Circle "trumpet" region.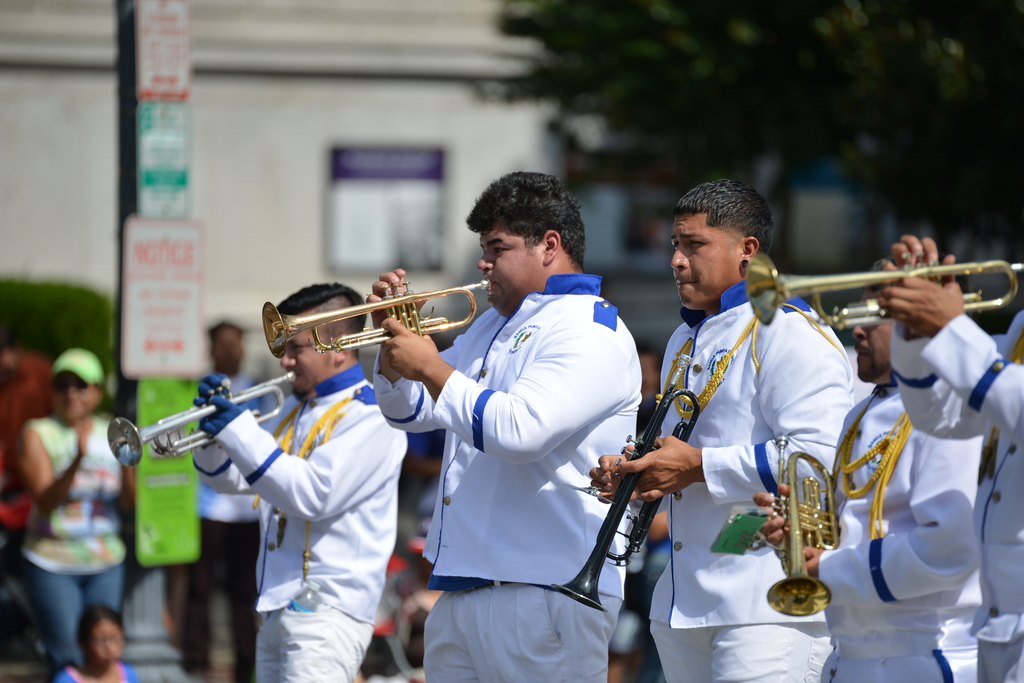
Region: (551, 348, 703, 614).
